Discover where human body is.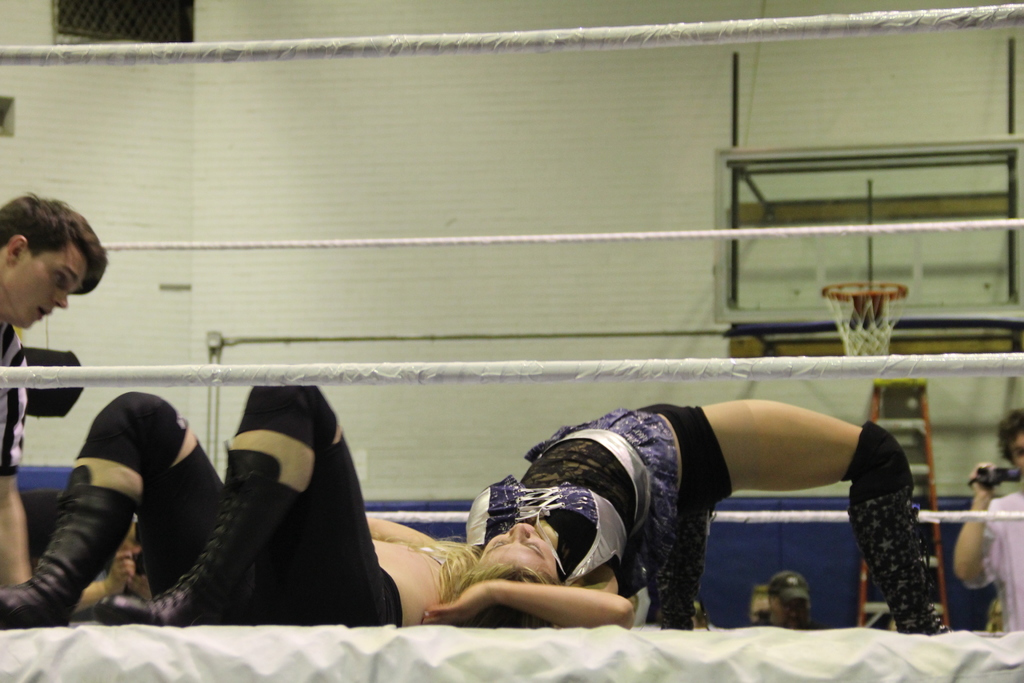
Discovered at bbox=[948, 460, 1023, 634].
